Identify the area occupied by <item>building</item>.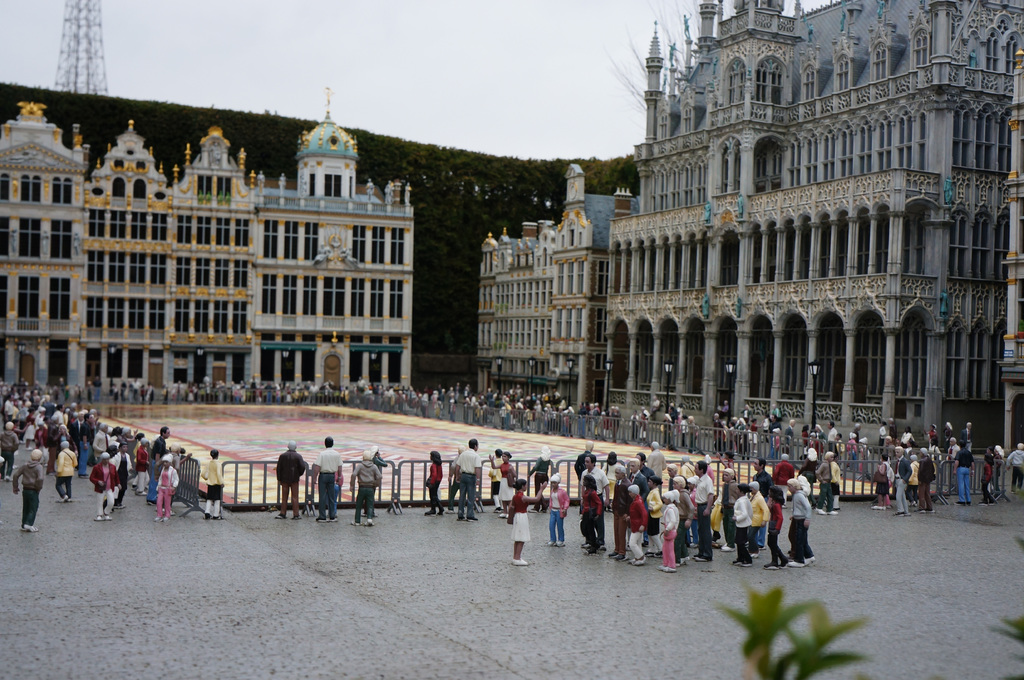
Area: <bbox>996, 50, 1023, 484</bbox>.
